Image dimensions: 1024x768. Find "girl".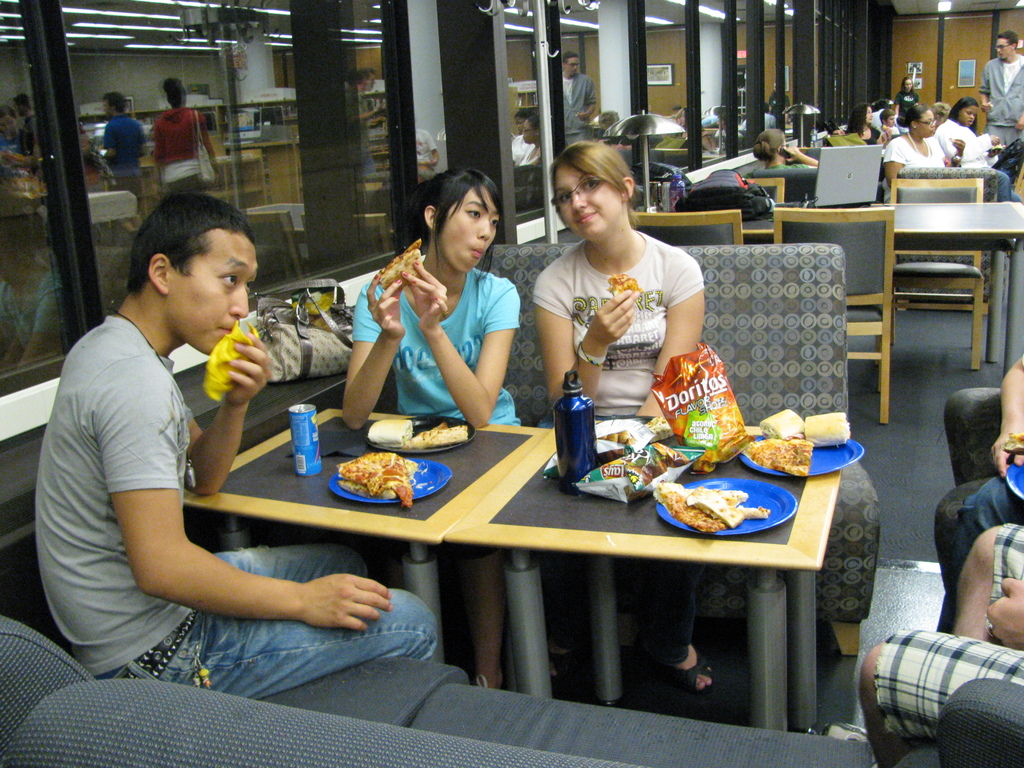
<region>531, 140, 712, 692</region>.
